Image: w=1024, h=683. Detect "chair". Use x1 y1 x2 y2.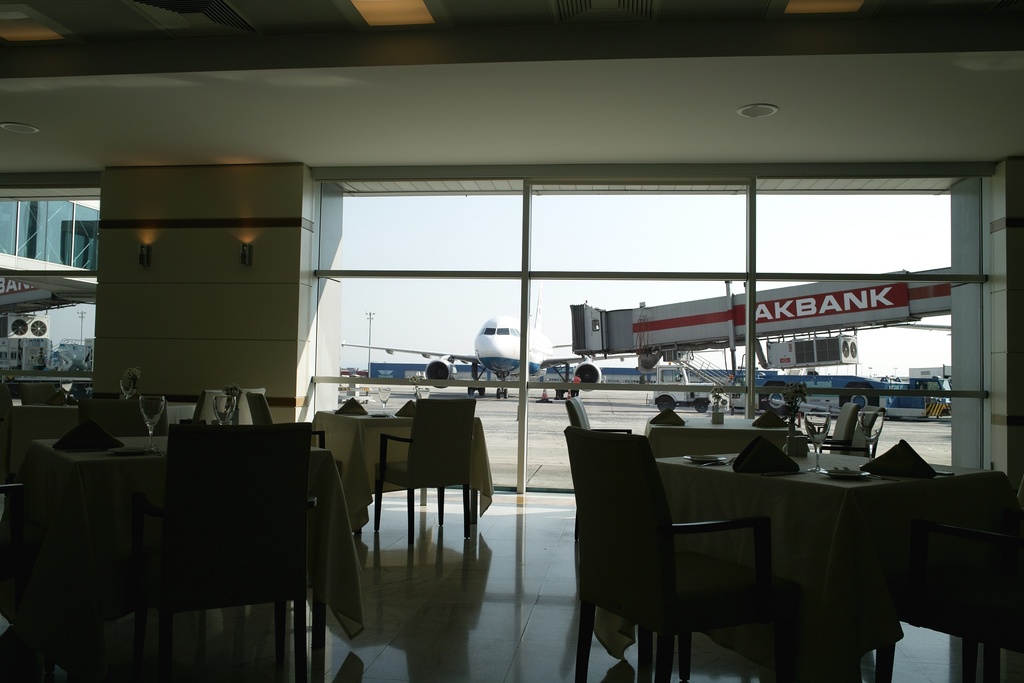
348 401 483 574.
